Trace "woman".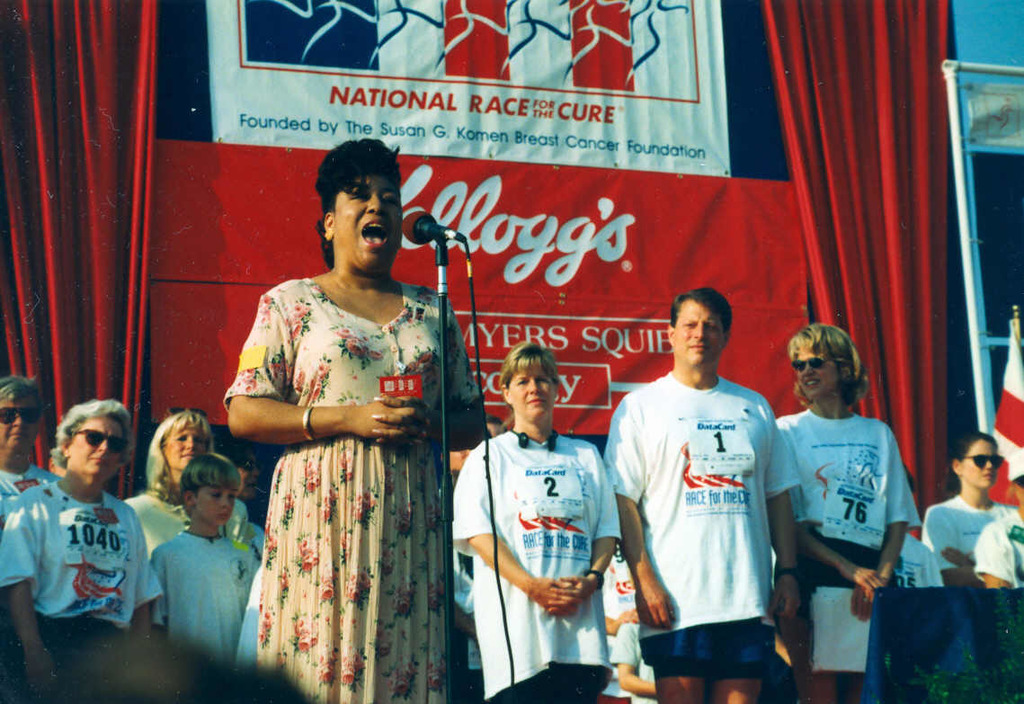
Traced to BBox(218, 167, 462, 693).
